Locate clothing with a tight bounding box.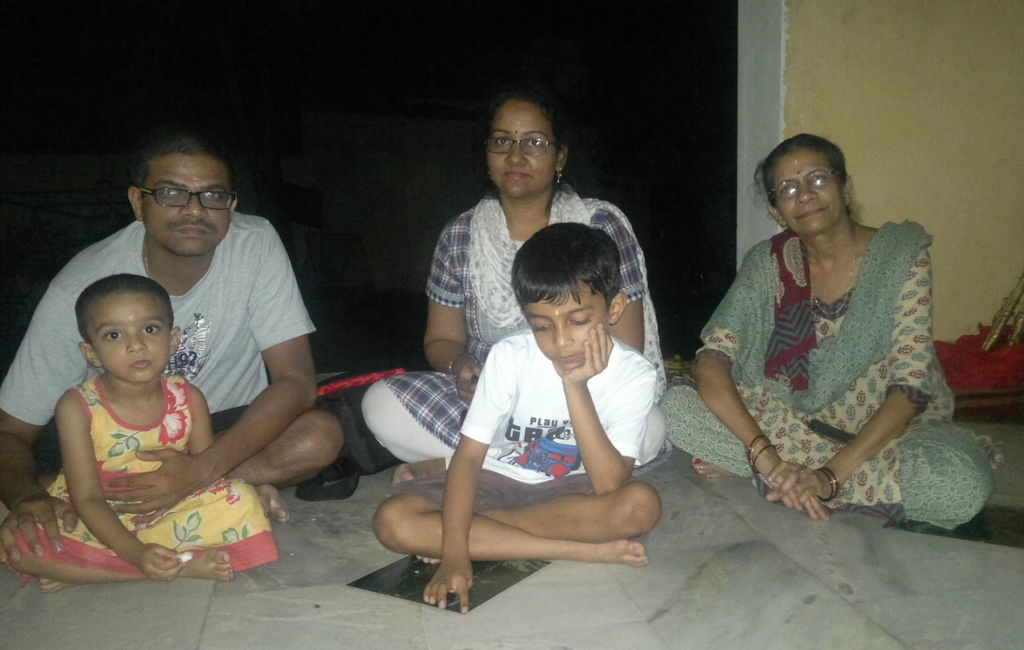
bbox(698, 206, 958, 519).
